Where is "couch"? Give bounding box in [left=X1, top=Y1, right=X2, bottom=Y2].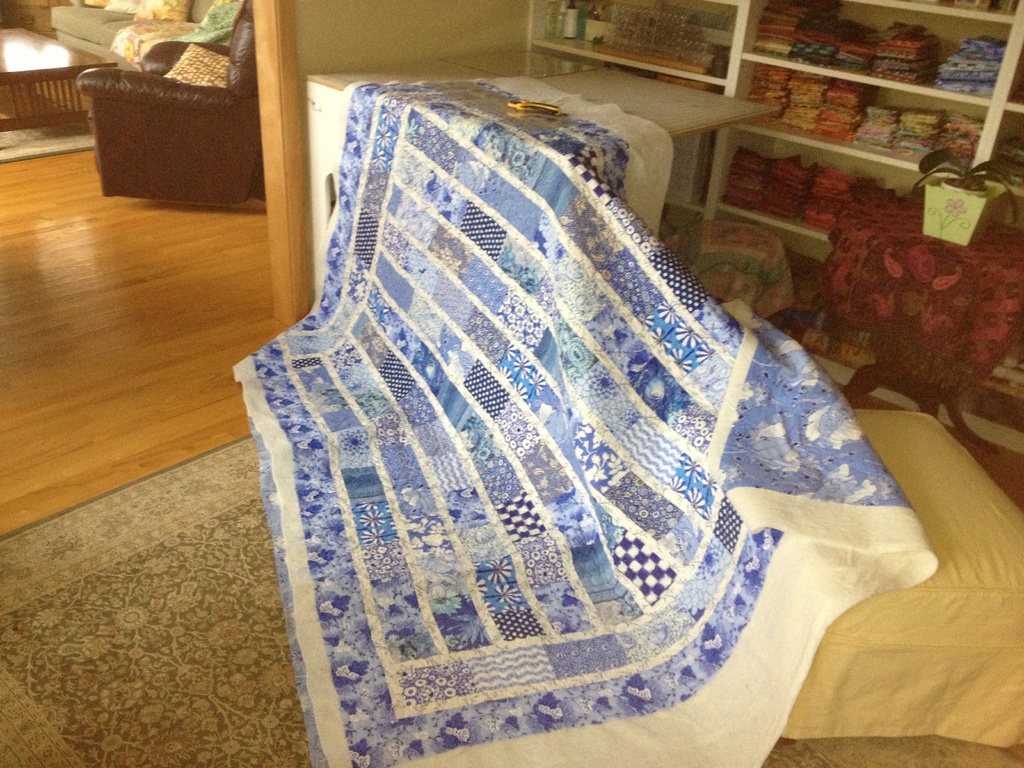
[left=52, top=0, right=252, bottom=72].
